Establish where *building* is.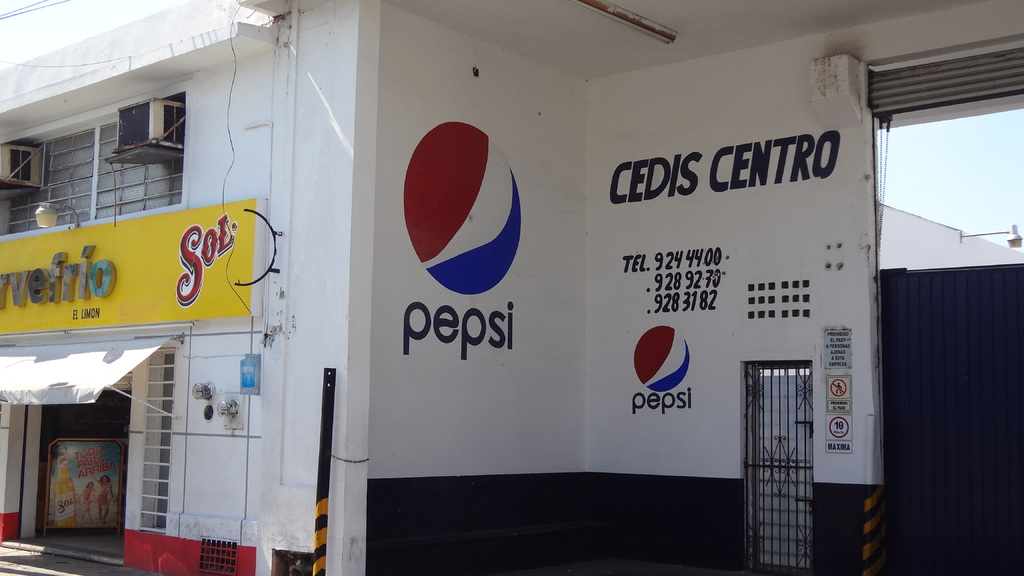
Established at {"left": 0, "top": 0, "right": 1023, "bottom": 575}.
